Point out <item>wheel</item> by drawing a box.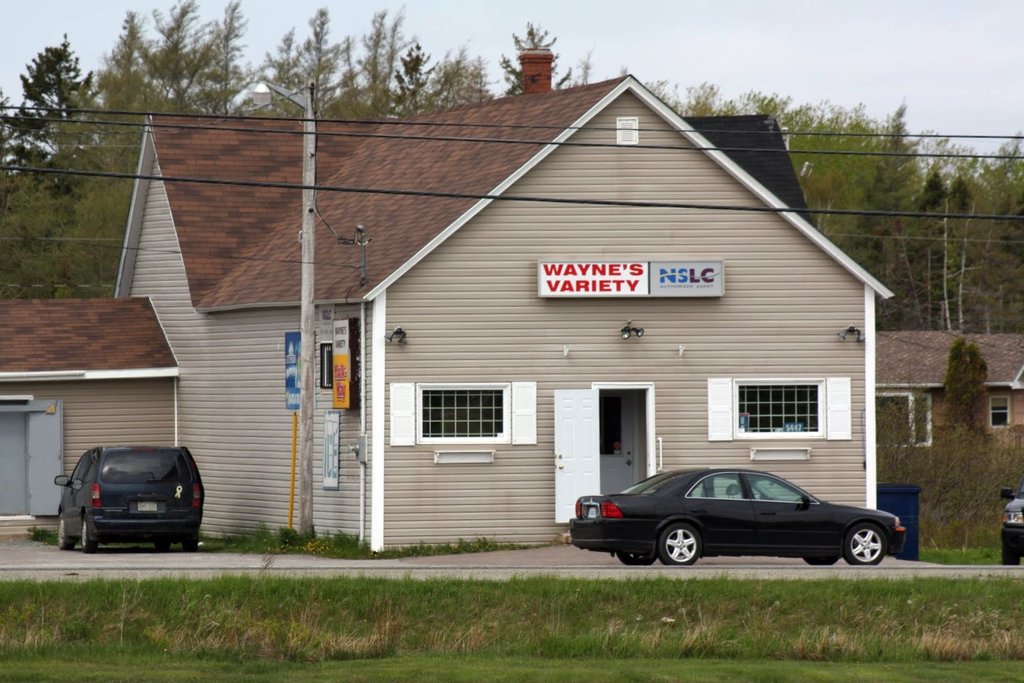
bbox=(843, 525, 883, 564).
